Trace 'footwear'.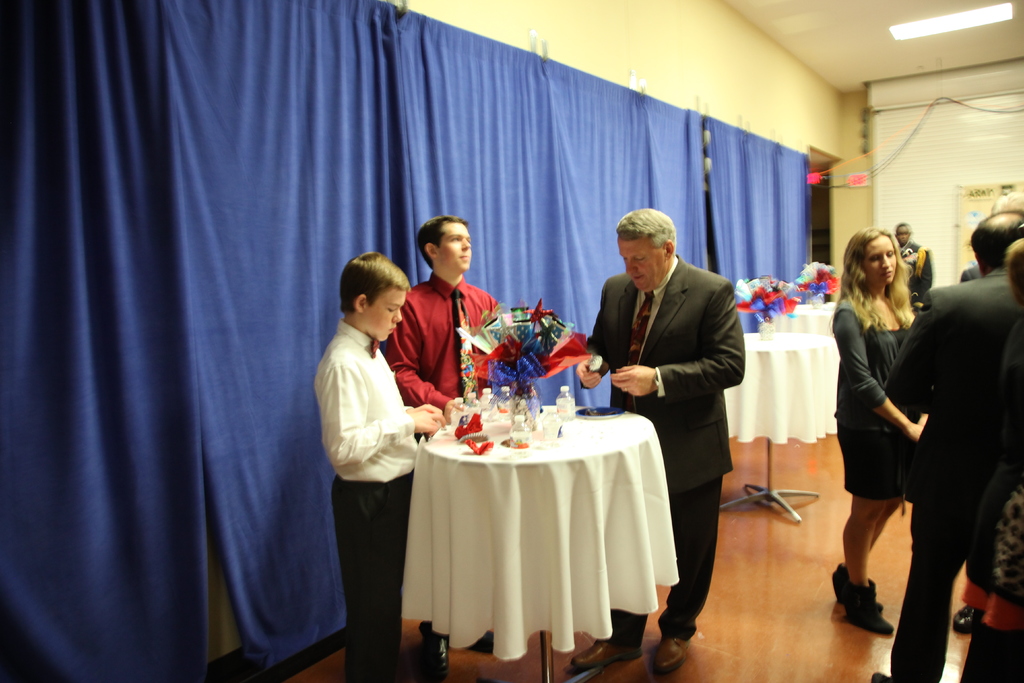
Traced to l=650, t=635, r=692, b=673.
